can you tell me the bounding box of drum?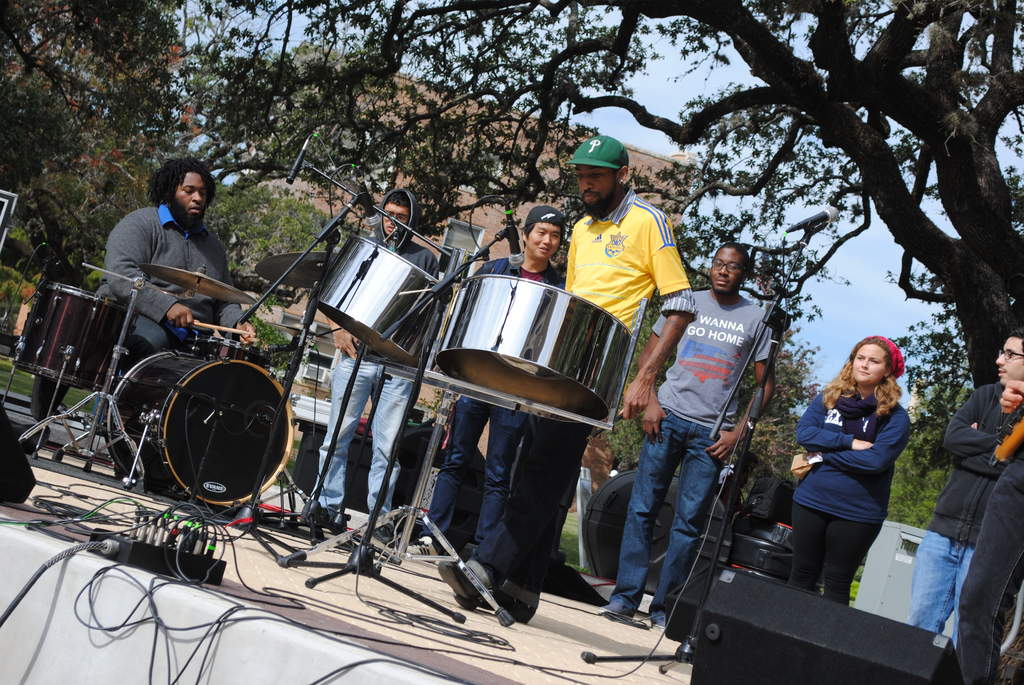
pyautogui.locateOnScreen(316, 232, 439, 371).
